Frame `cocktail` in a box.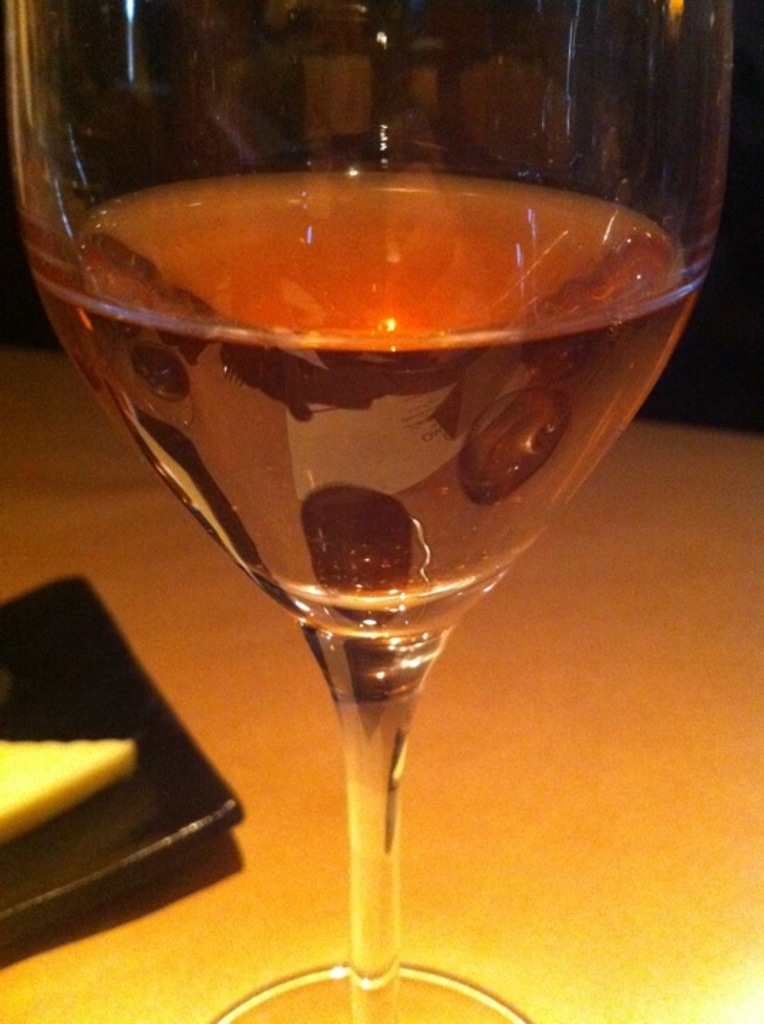
rect(11, 122, 720, 1023).
